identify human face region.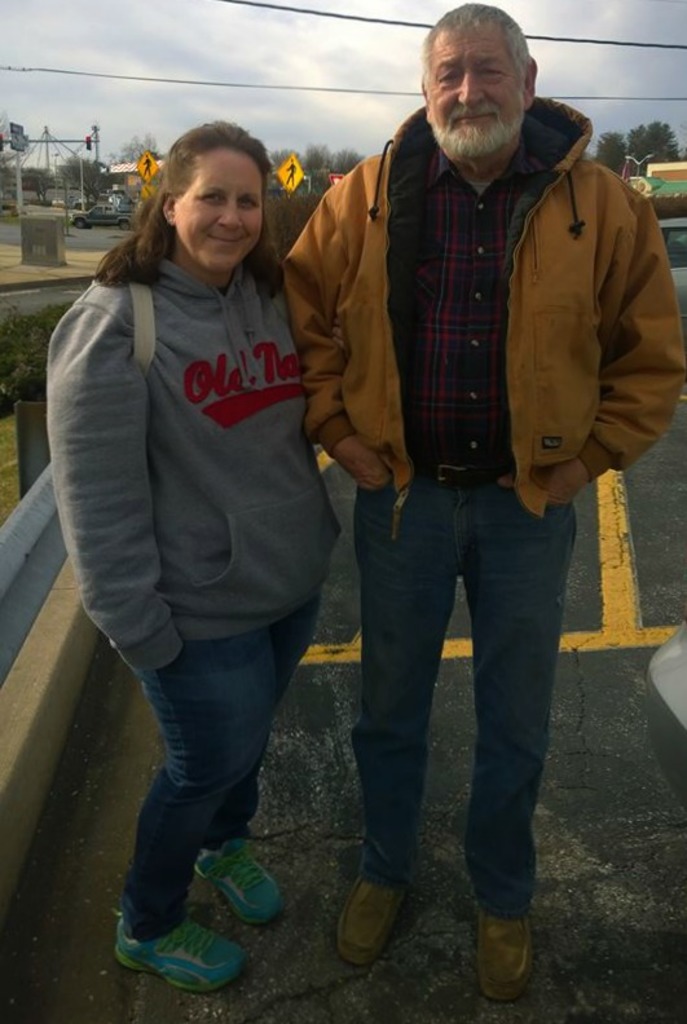
Region: 171, 142, 264, 288.
